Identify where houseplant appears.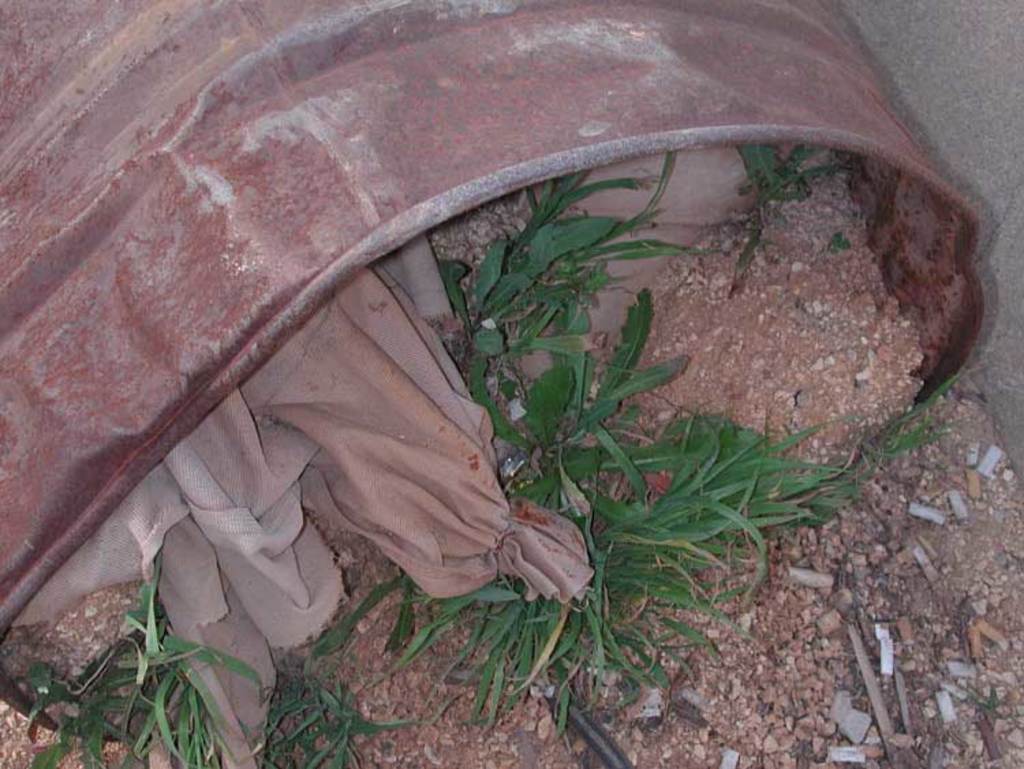
Appears at [left=375, top=100, right=946, bottom=527].
